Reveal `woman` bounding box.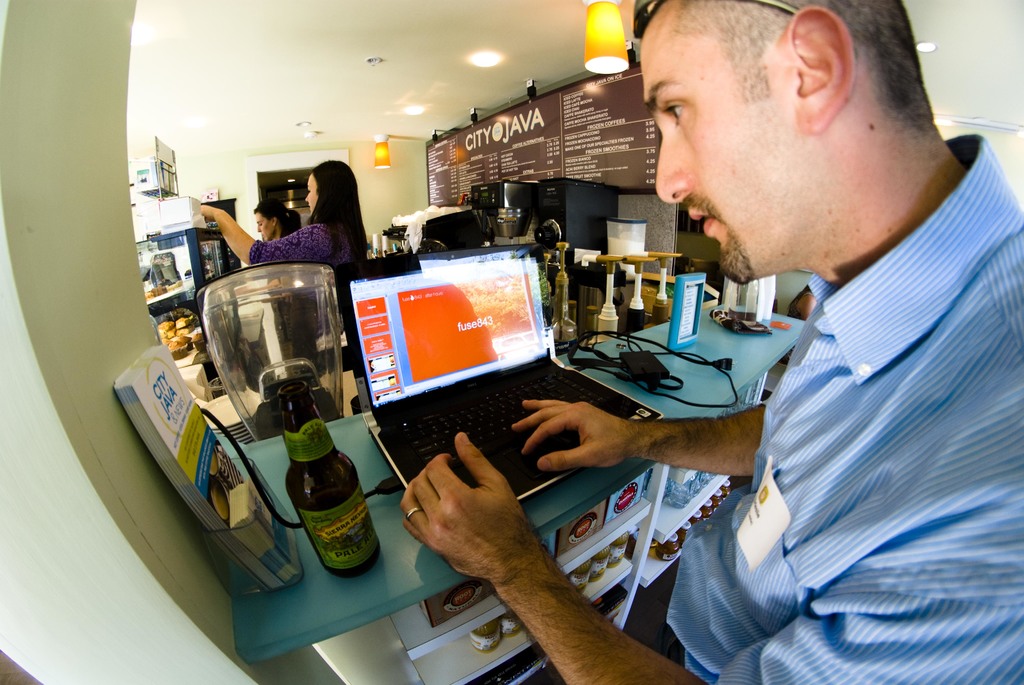
Revealed: region(248, 198, 300, 244).
